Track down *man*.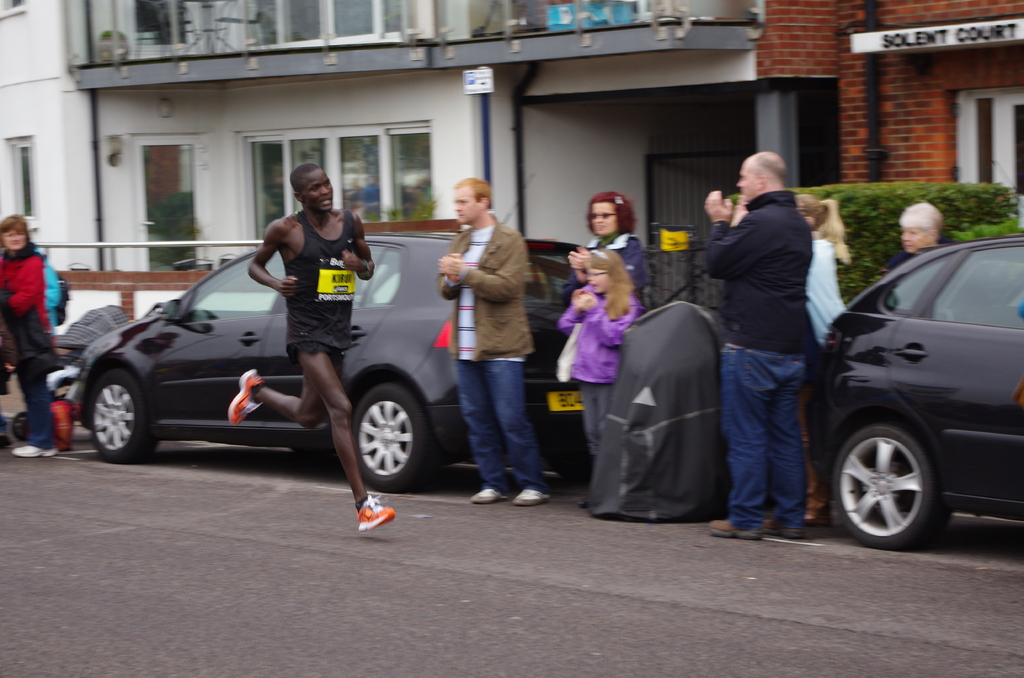
Tracked to detection(707, 152, 813, 540).
